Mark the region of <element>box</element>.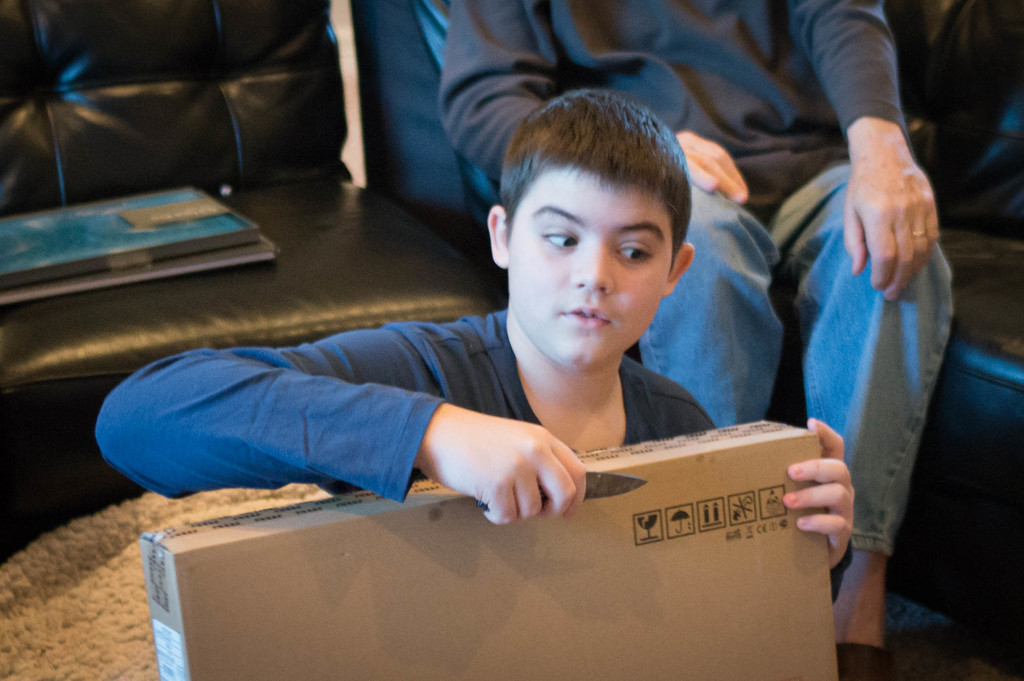
Region: locate(107, 431, 875, 660).
